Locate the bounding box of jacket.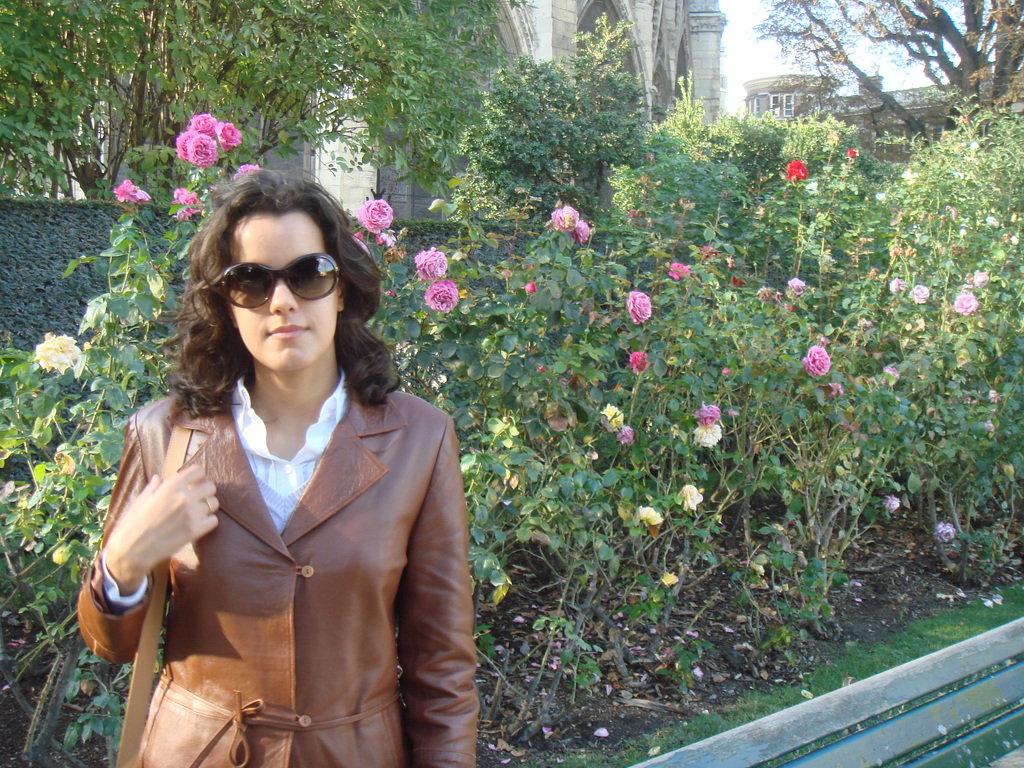
Bounding box: (86,269,483,752).
